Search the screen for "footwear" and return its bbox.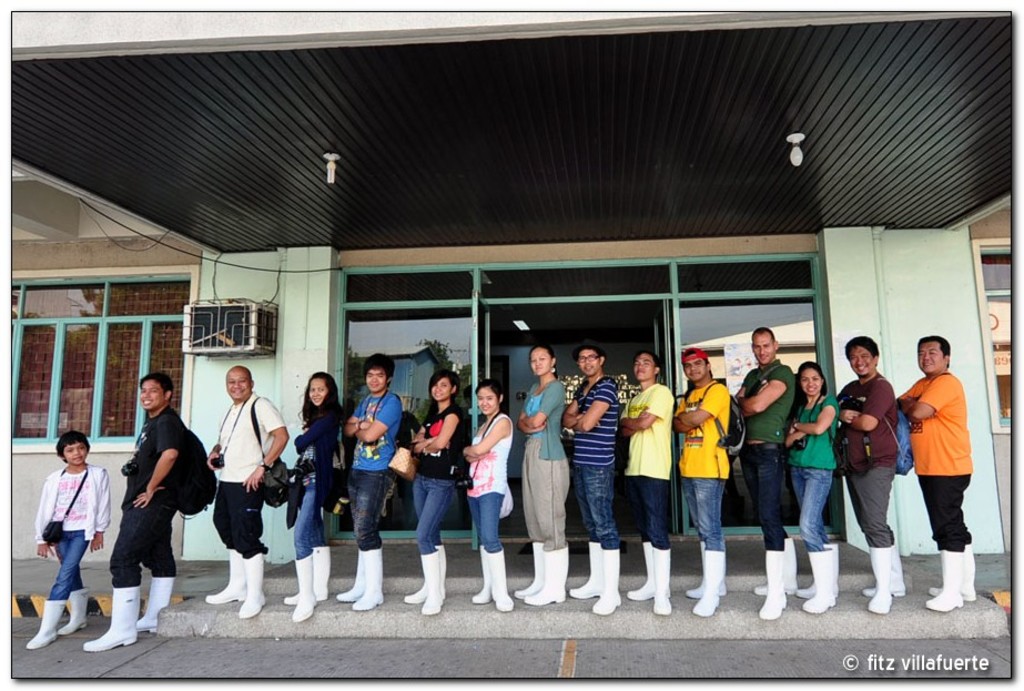
Found: pyautogui.locateOnScreen(571, 547, 604, 598).
